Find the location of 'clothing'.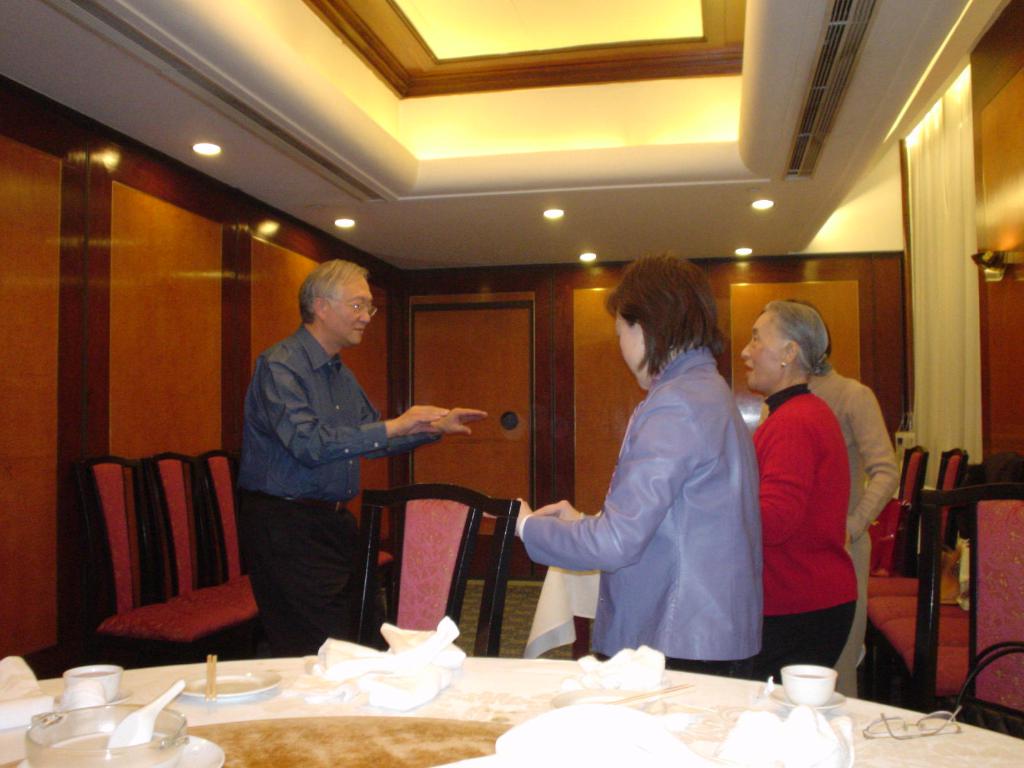
Location: (752, 382, 856, 681).
